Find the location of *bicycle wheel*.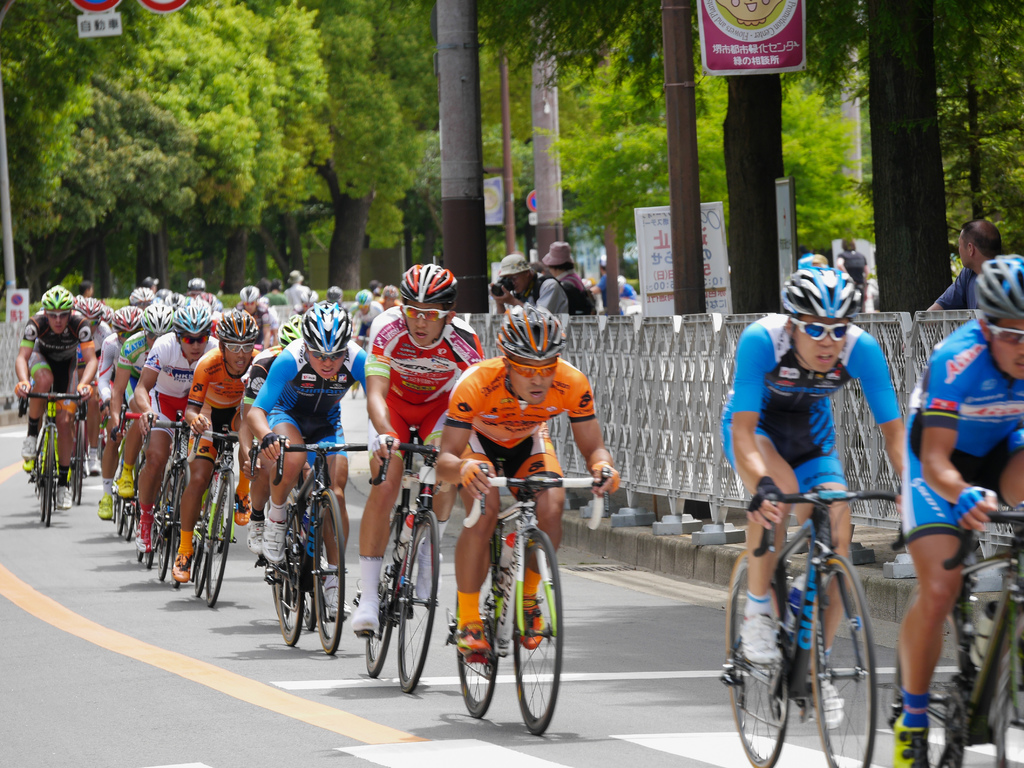
Location: x1=159, y1=520, x2=180, y2=584.
